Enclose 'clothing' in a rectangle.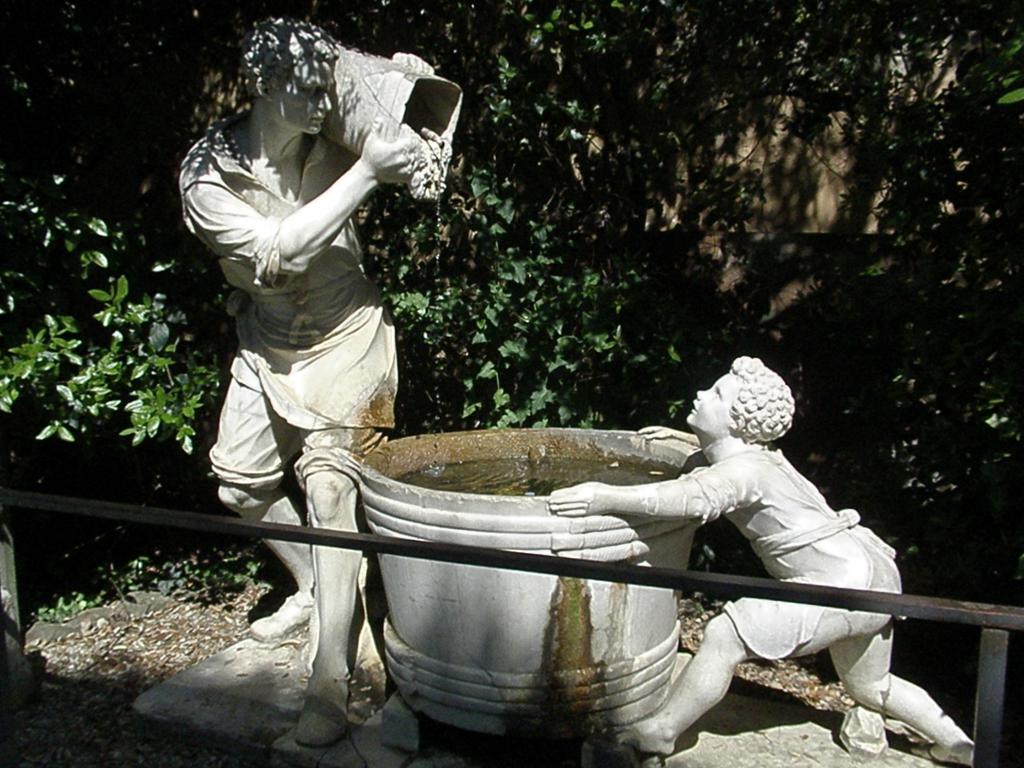
box(182, 38, 453, 574).
